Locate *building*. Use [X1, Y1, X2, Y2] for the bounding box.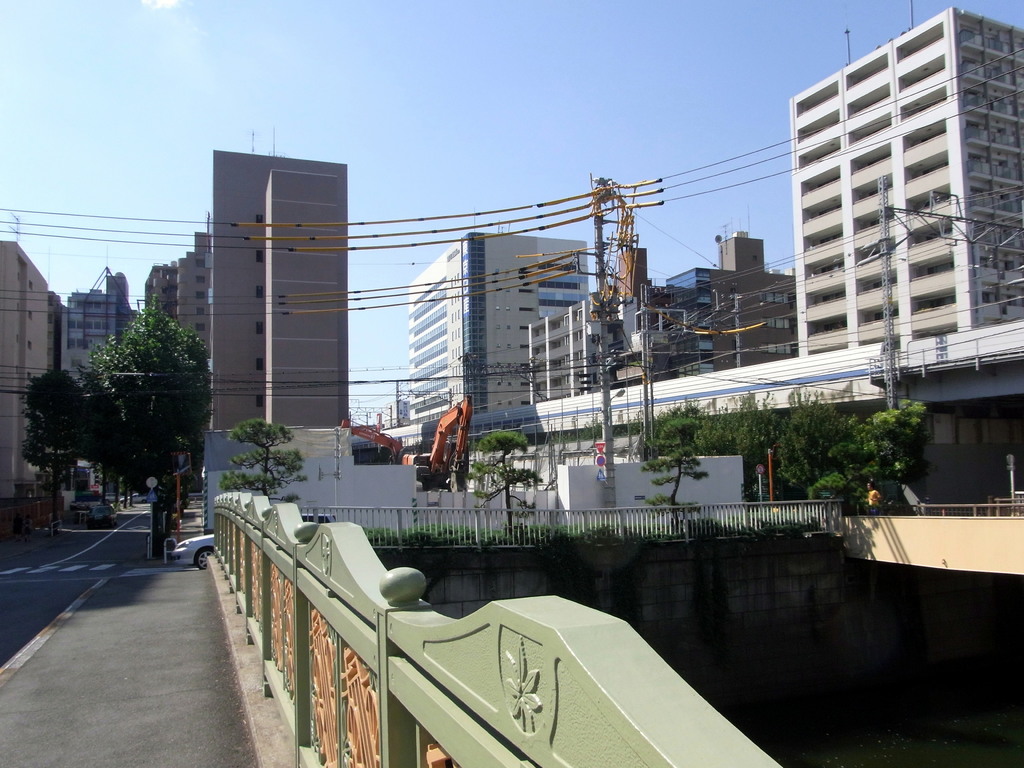
[0, 244, 51, 500].
